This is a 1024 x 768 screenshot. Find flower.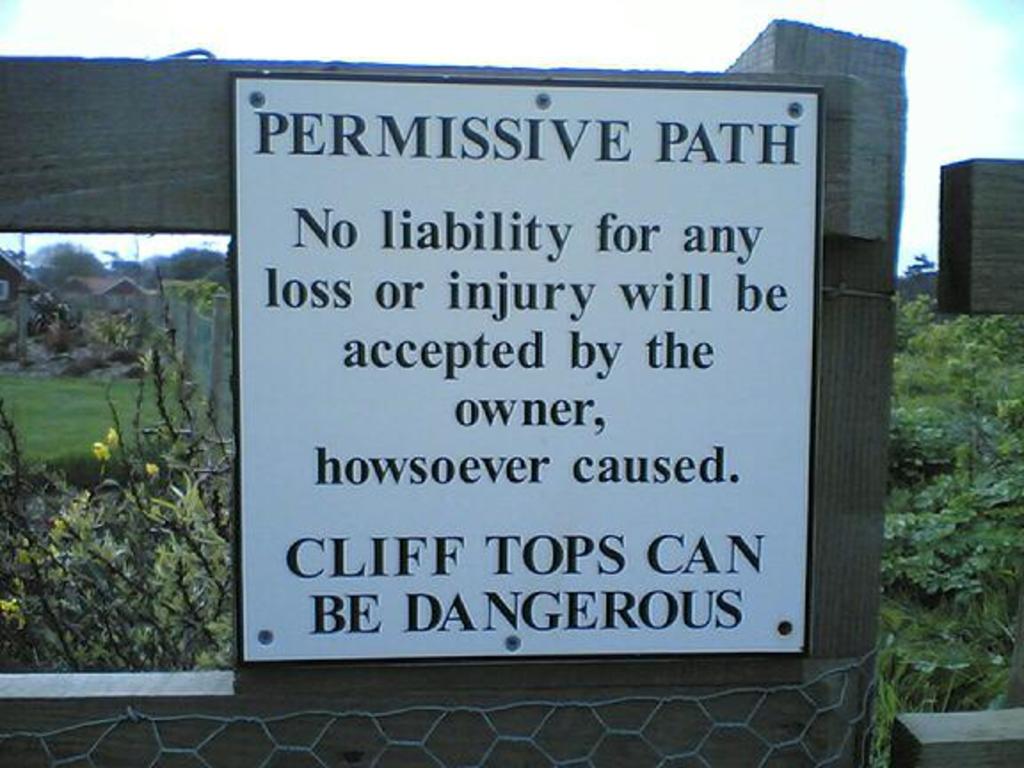
Bounding box: detection(144, 460, 158, 480).
